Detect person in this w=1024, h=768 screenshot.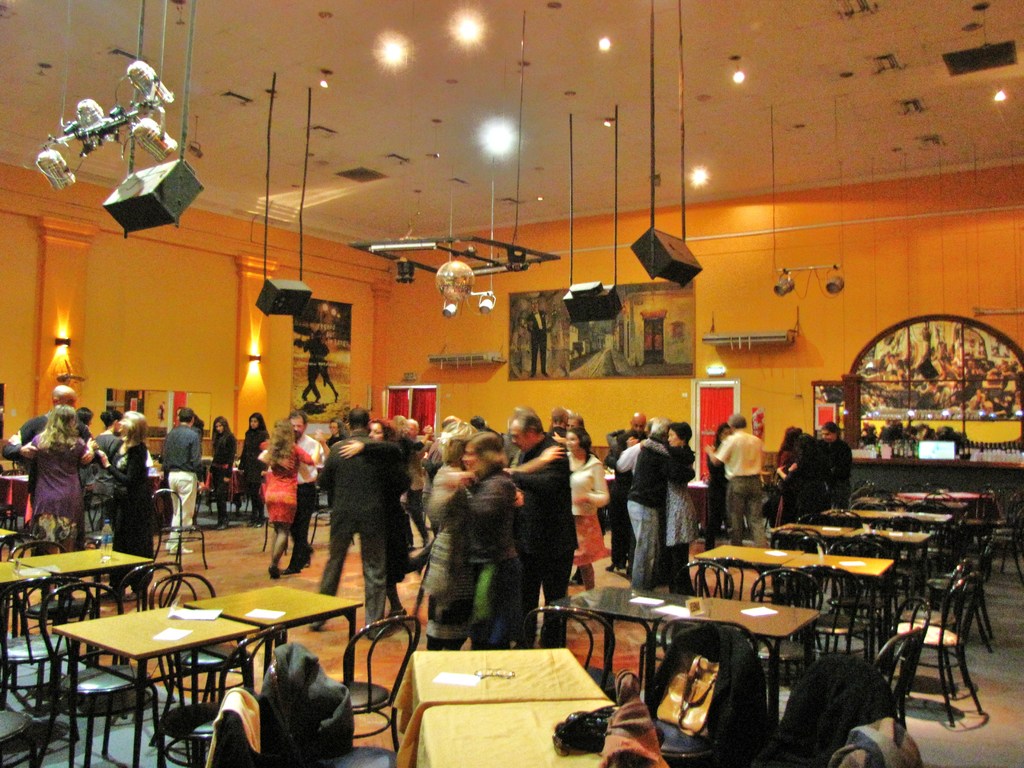
Detection: l=775, t=418, r=796, b=534.
